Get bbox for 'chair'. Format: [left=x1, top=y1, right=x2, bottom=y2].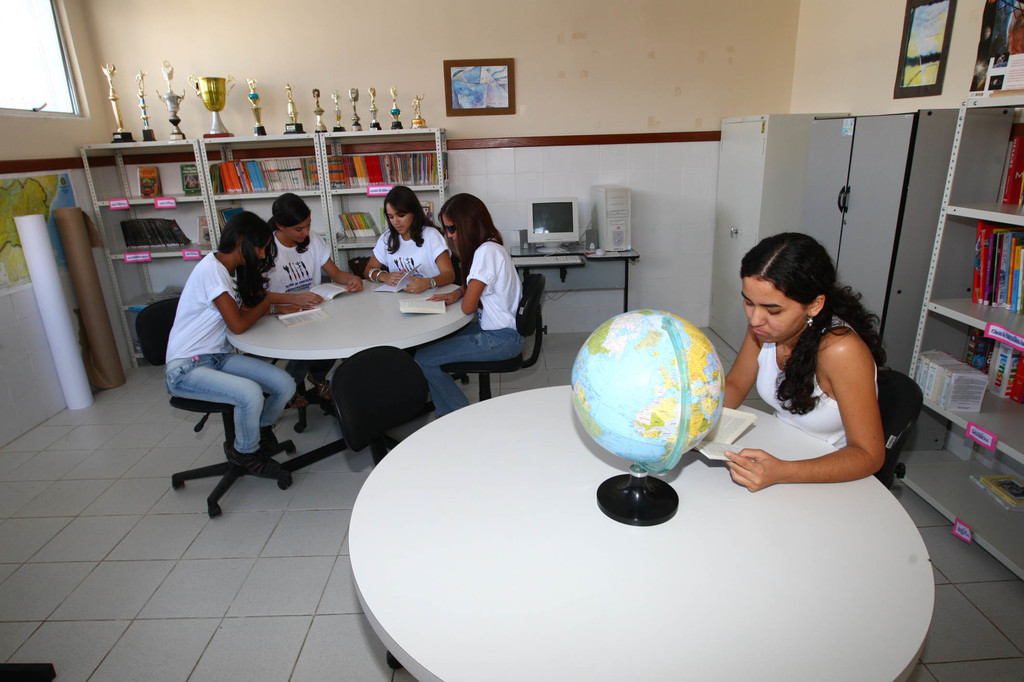
[left=324, top=344, right=443, bottom=467].
